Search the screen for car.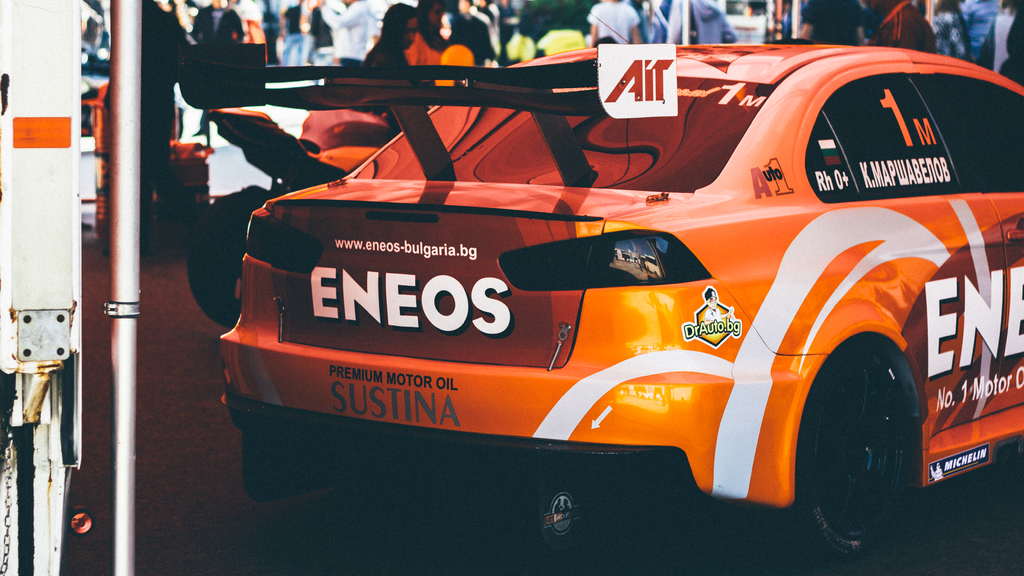
Found at 216 41 1023 575.
